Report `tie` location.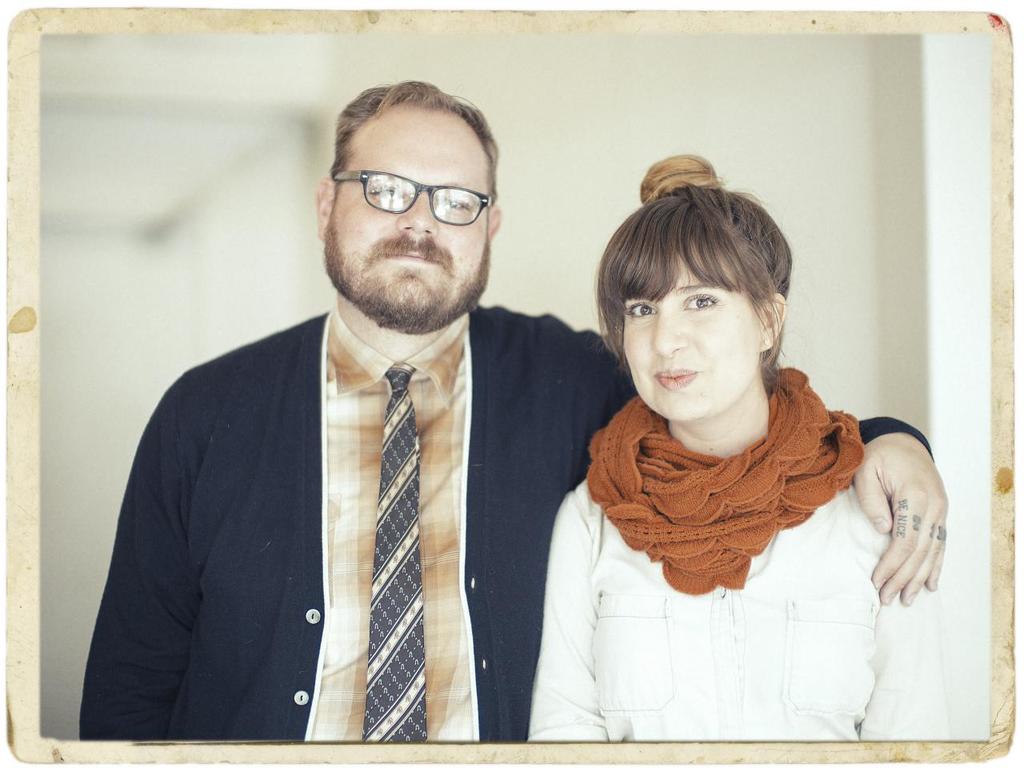
Report: region(358, 360, 430, 746).
